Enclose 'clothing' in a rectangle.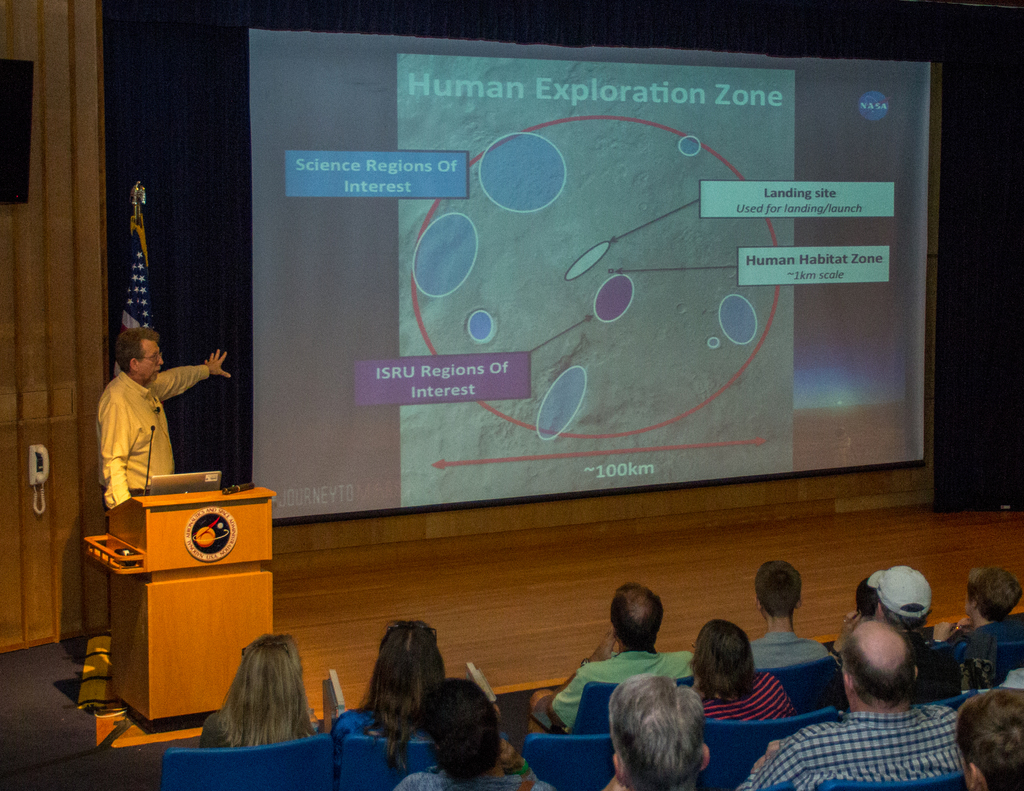
region(696, 667, 800, 724).
